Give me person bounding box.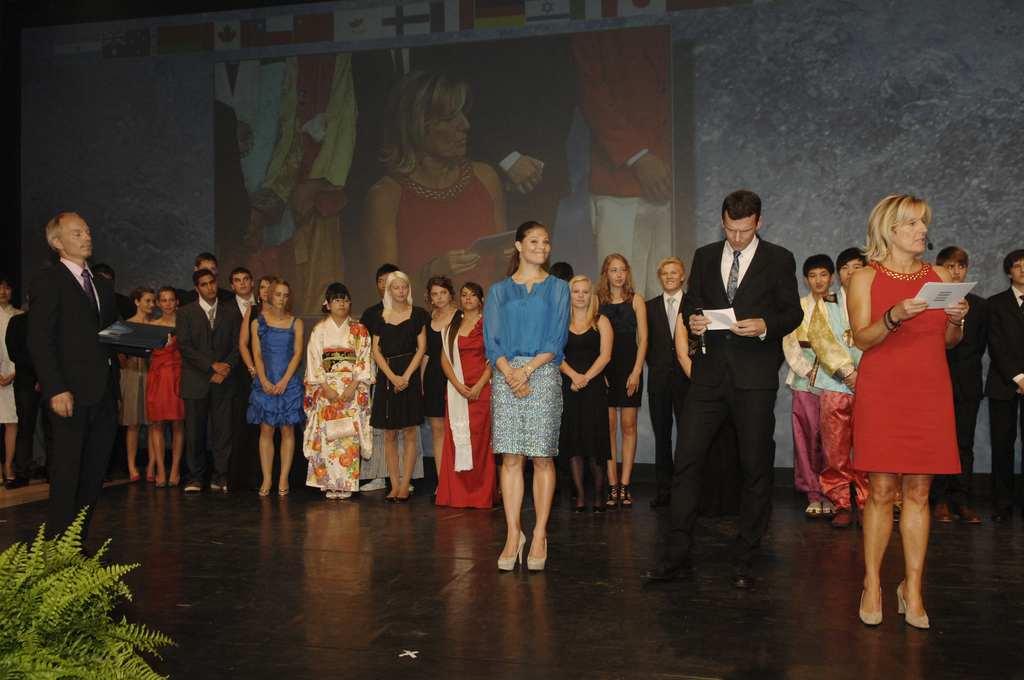
{"x1": 571, "y1": 35, "x2": 702, "y2": 312}.
